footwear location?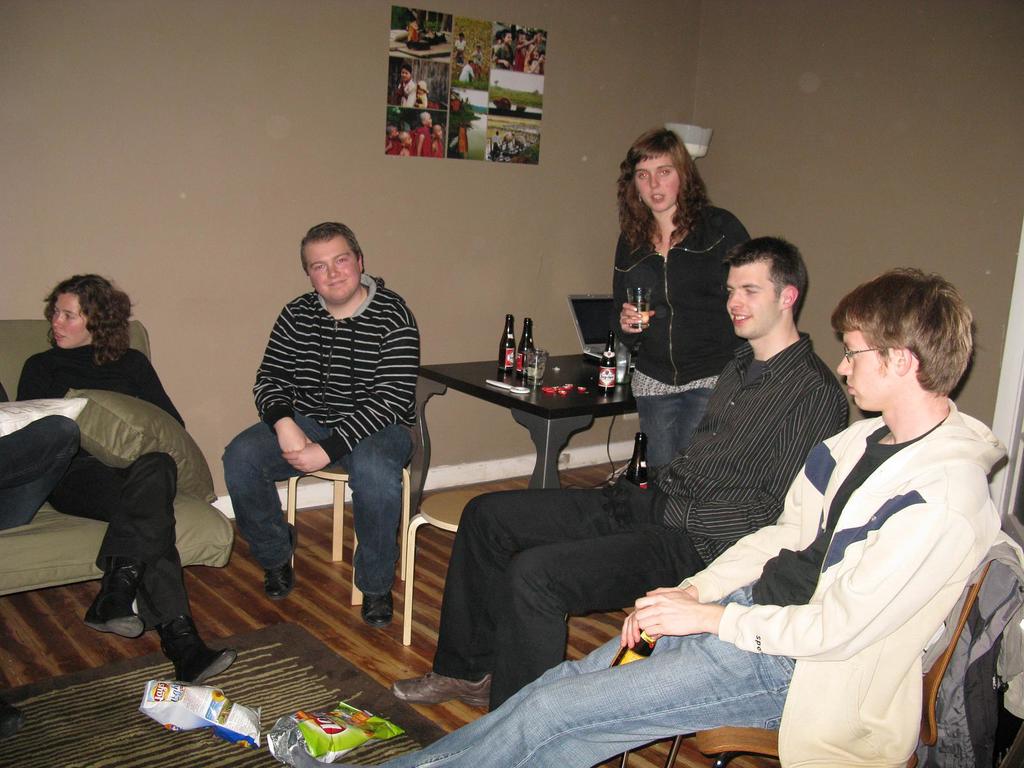
box(163, 618, 239, 681)
